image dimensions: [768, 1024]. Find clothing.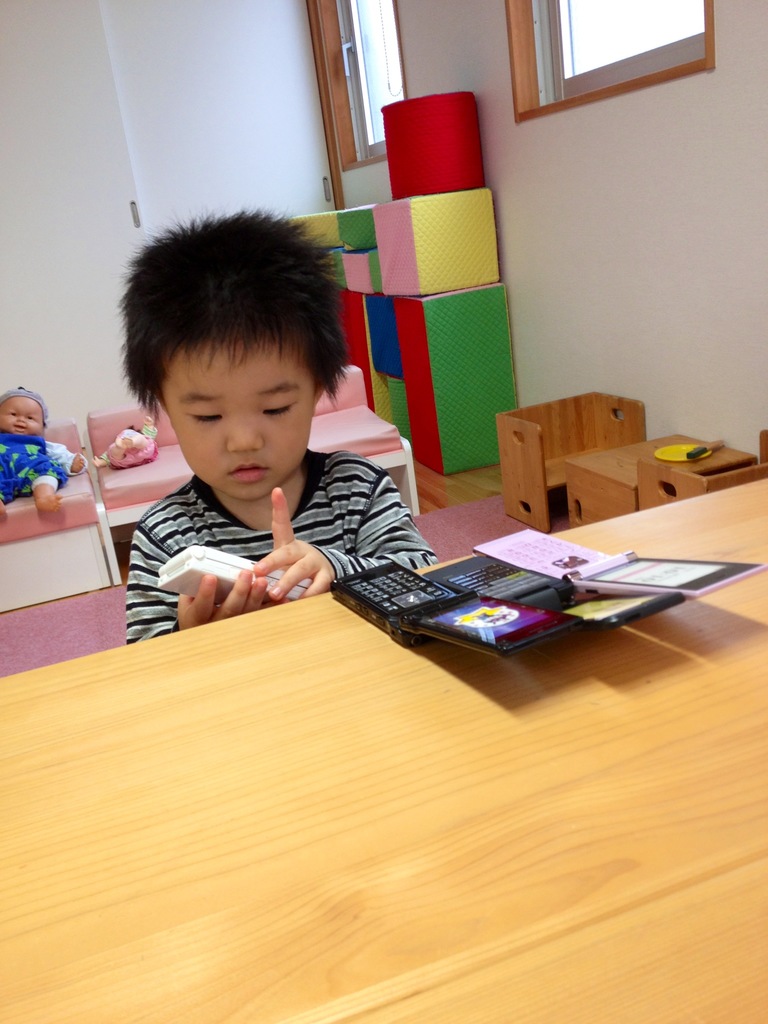
box(126, 445, 439, 642).
